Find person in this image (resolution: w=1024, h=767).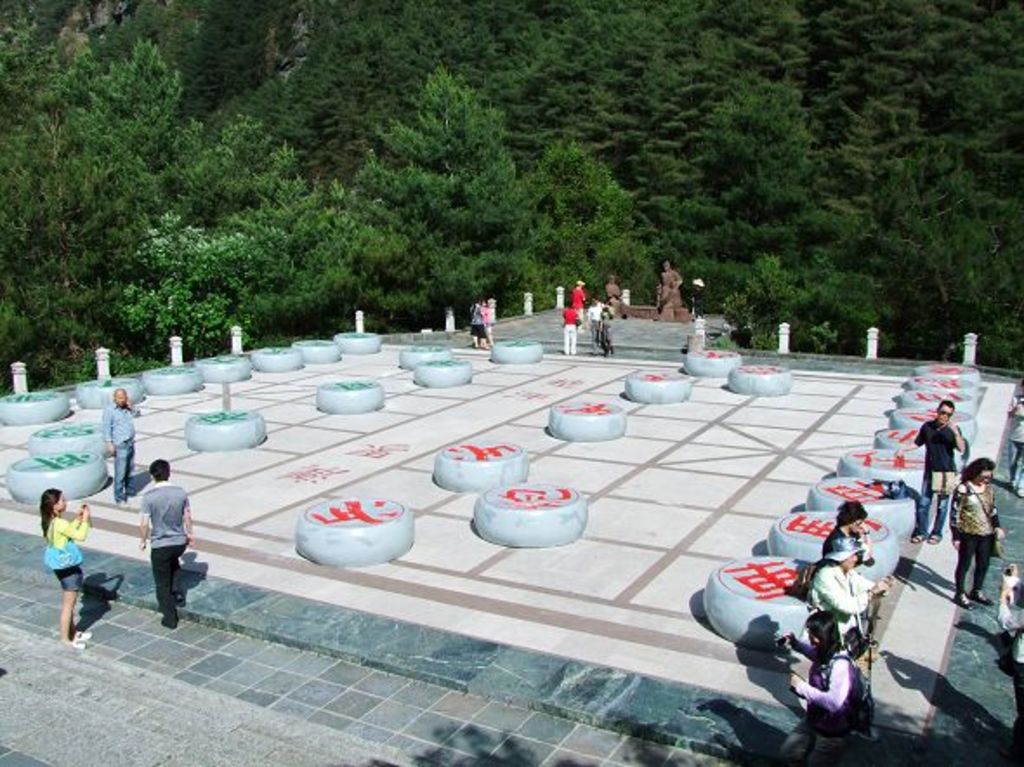
pyautogui.locateOnScreen(809, 531, 887, 651).
